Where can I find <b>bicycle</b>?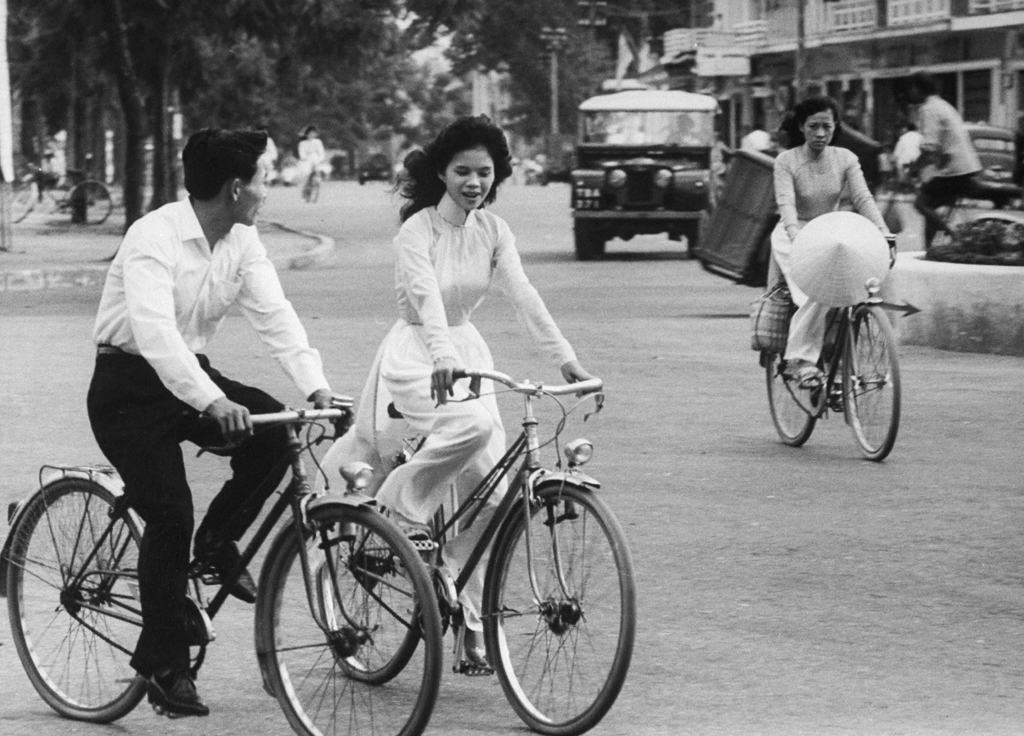
You can find it at 6, 165, 115, 224.
